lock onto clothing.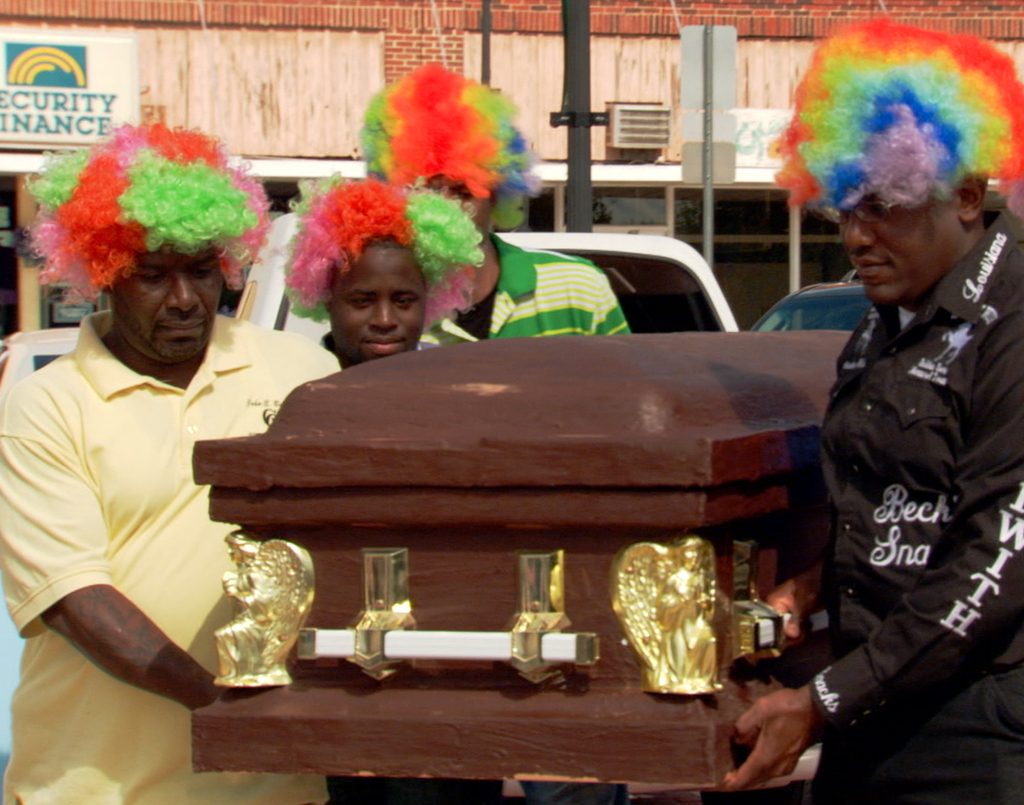
Locked: x1=420, y1=236, x2=635, y2=346.
